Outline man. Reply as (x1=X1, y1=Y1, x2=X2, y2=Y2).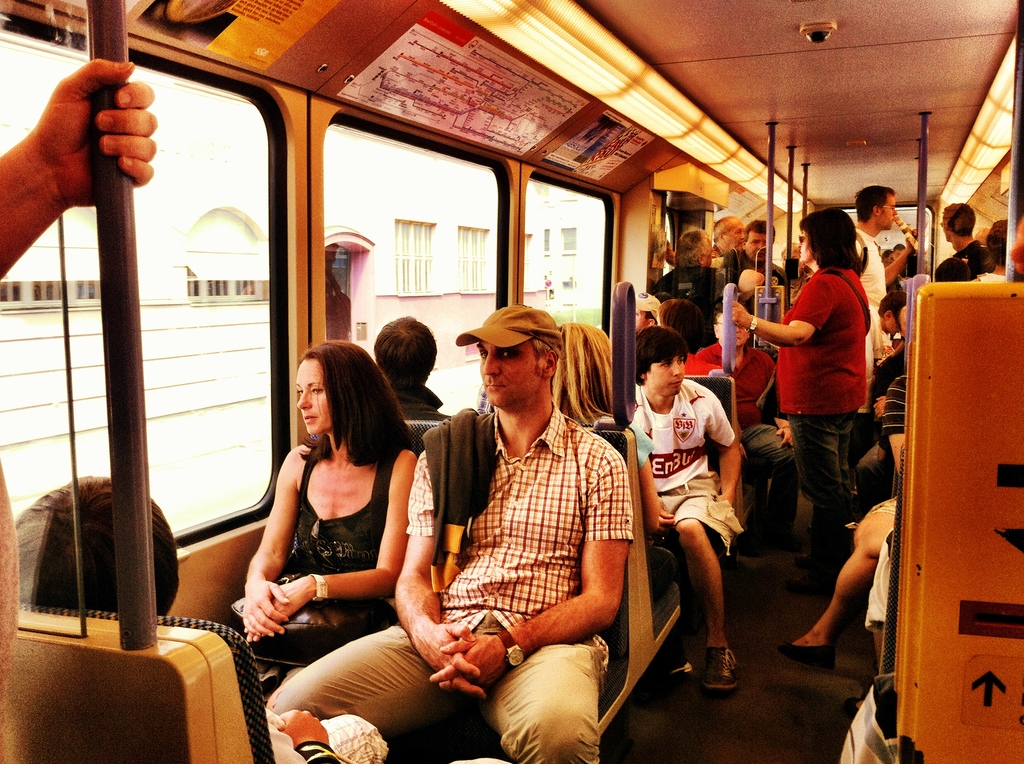
(x1=372, y1=313, x2=453, y2=421).
